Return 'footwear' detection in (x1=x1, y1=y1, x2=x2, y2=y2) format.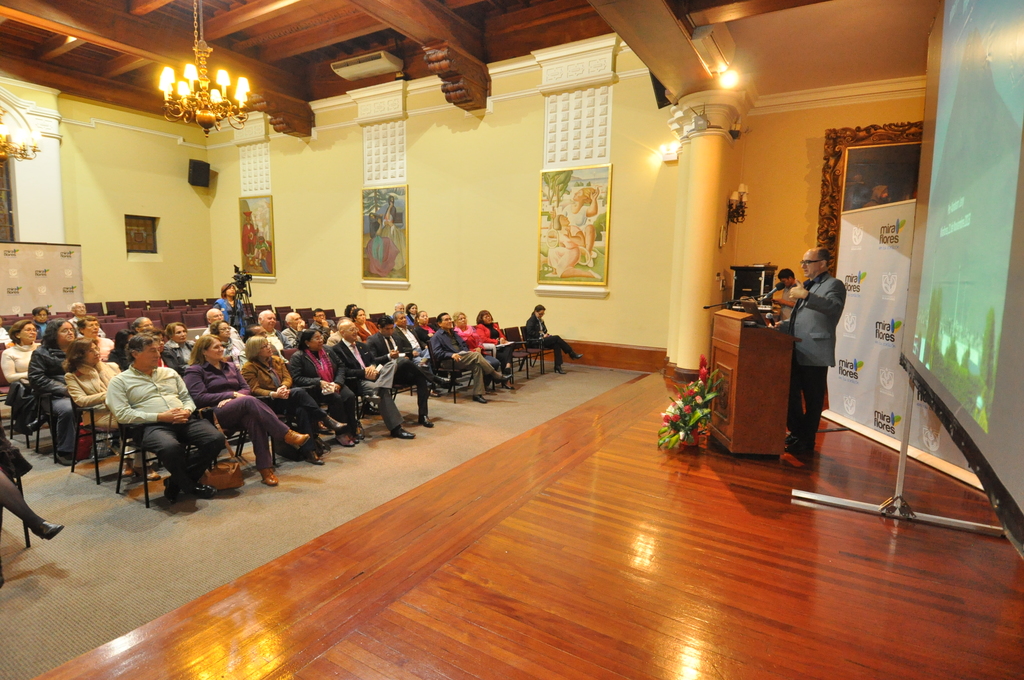
(x1=321, y1=417, x2=346, y2=430).
